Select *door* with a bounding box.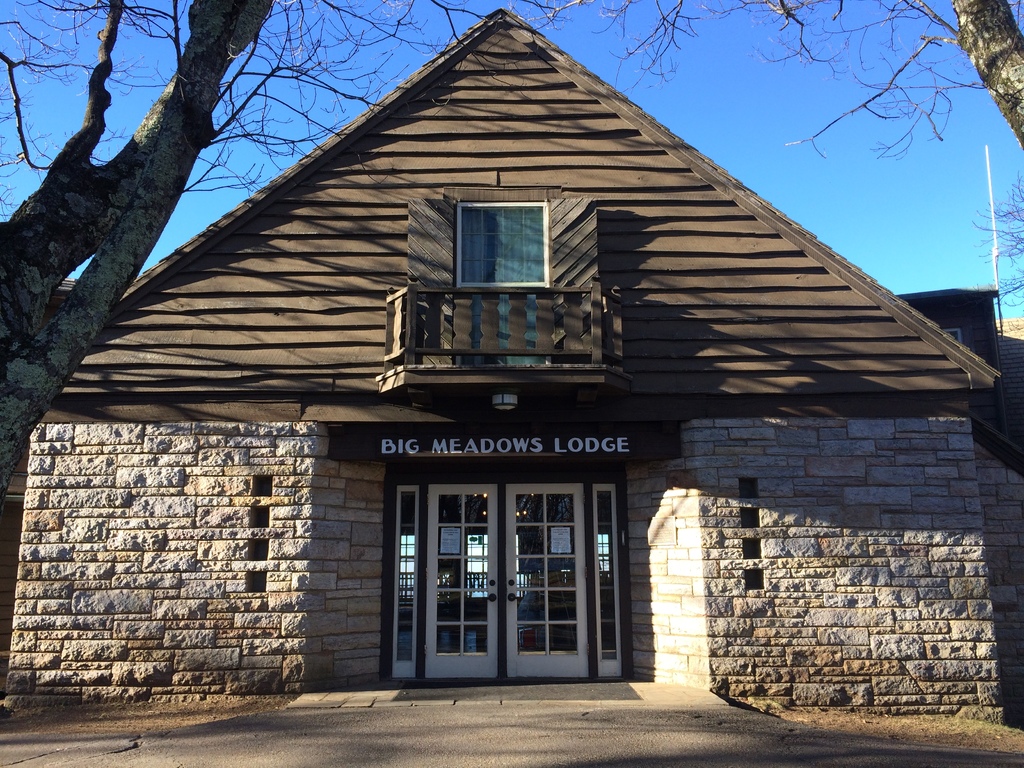
bbox=(424, 484, 499, 680).
